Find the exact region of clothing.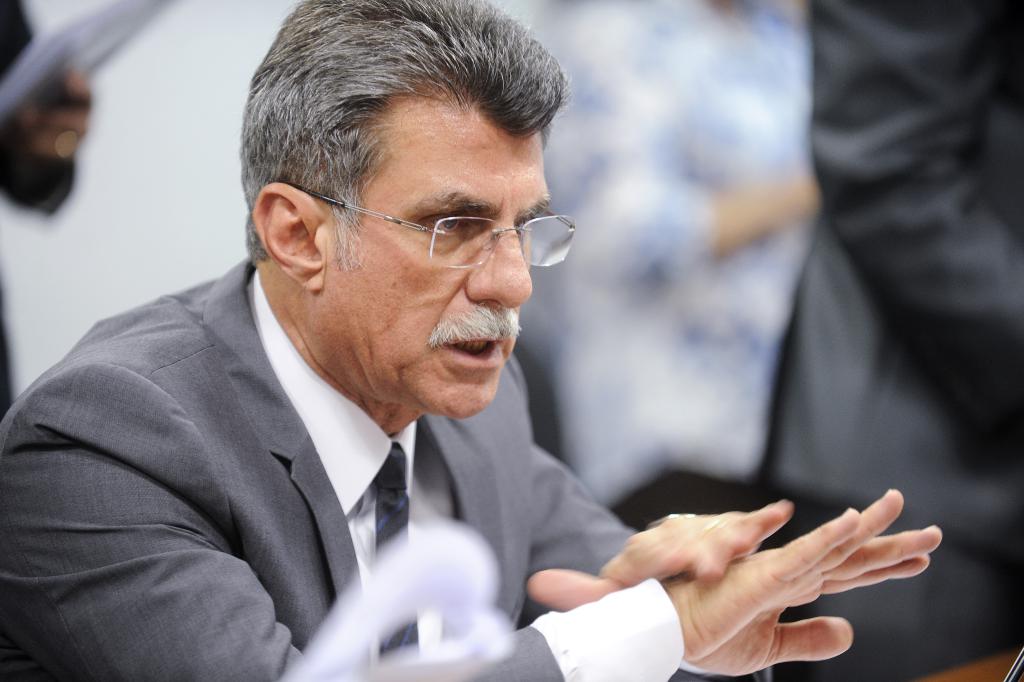
Exact region: detection(0, 0, 79, 425).
